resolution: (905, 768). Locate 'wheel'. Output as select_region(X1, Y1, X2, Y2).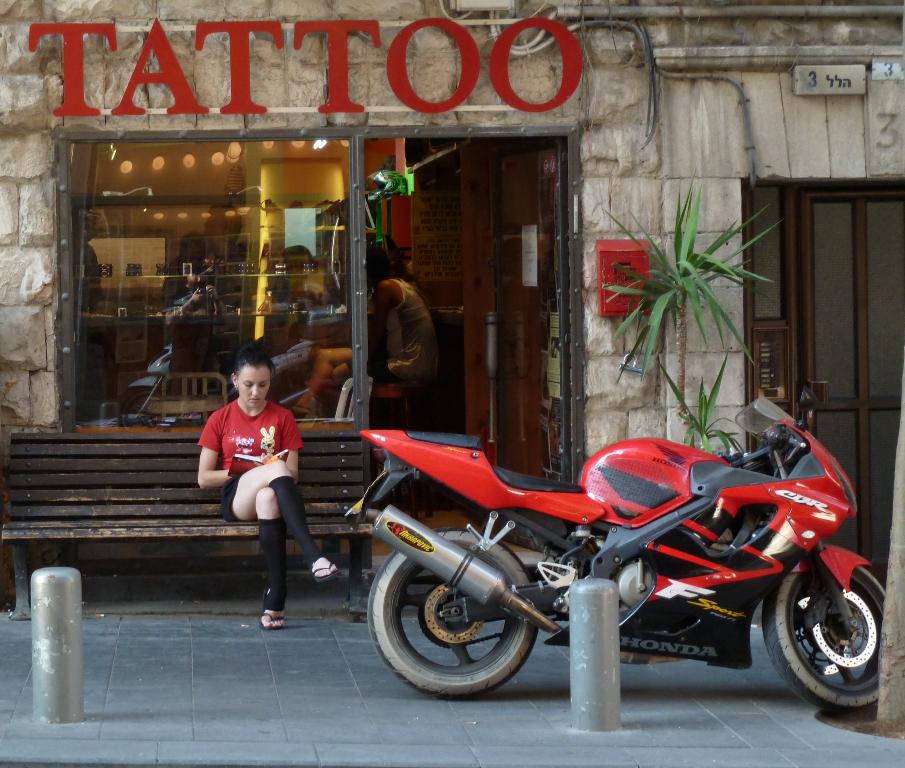
select_region(783, 570, 889, 709).
